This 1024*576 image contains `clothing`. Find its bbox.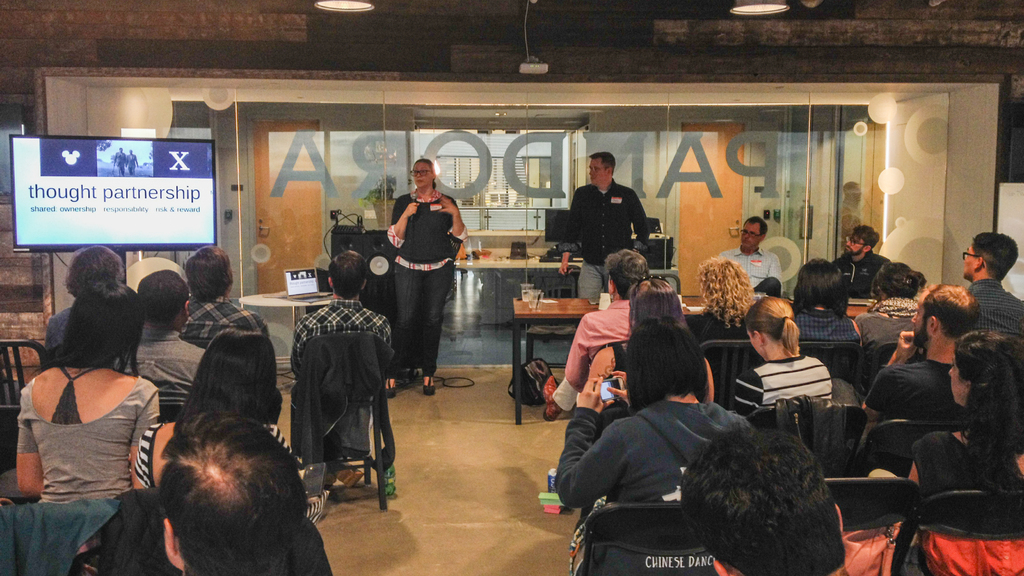
BBox(913, 431, 1023, 496).
